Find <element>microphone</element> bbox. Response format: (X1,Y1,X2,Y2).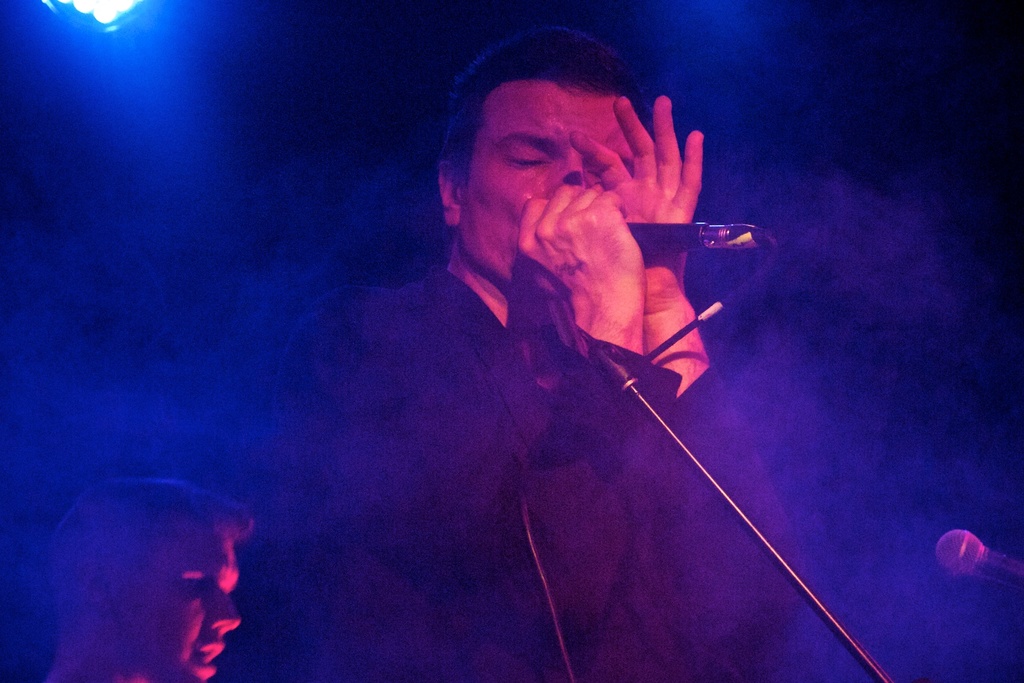
(626,222,771,253).
